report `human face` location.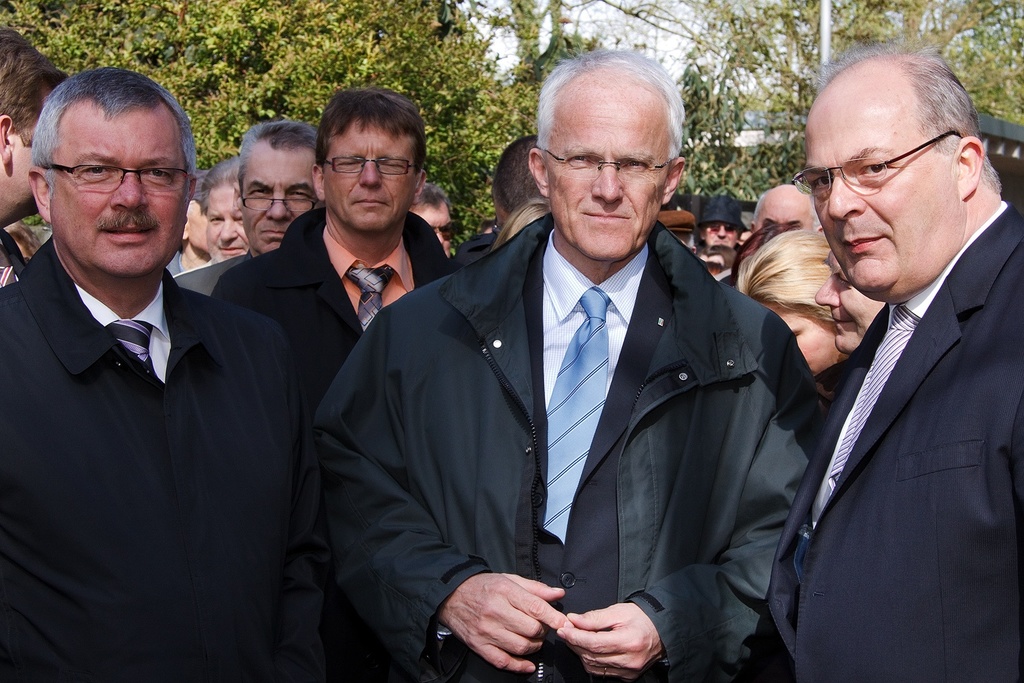
Report: (x1=700, y1=214, x2=741, y2=248).
